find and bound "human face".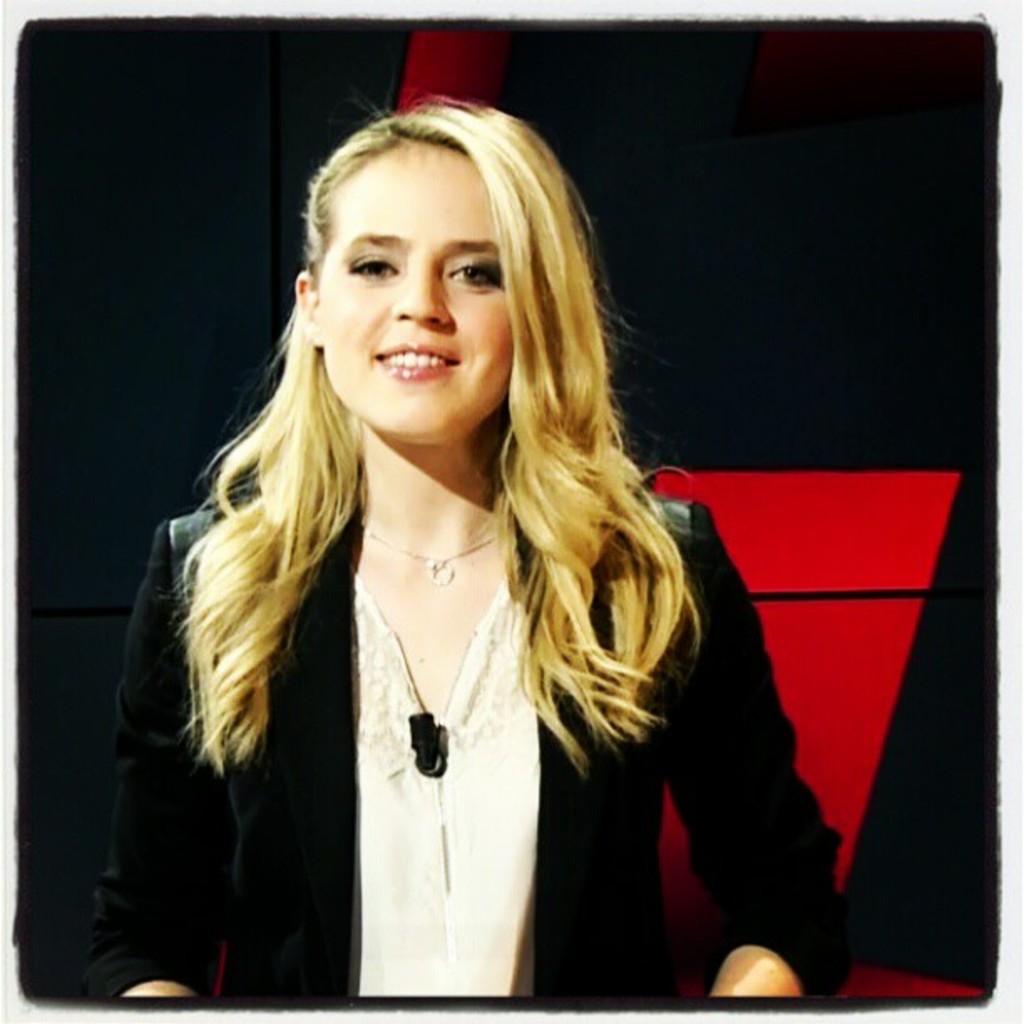
Bound: x1=318, y1=141, x2=519, y2=445.
